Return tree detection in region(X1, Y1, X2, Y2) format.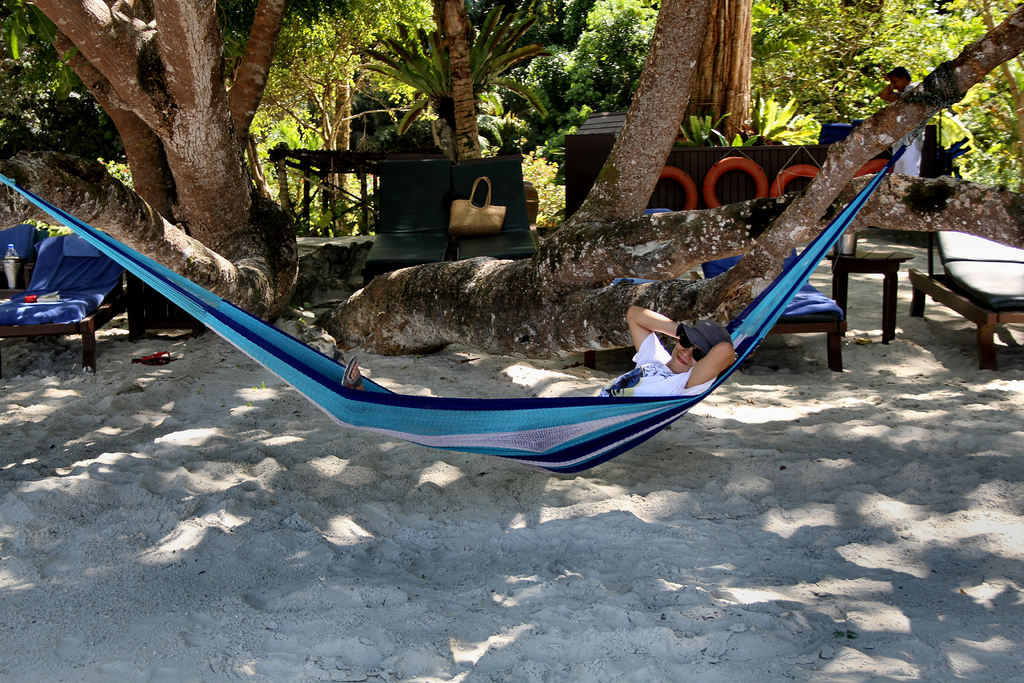
region(529, 4, 654, 130).
